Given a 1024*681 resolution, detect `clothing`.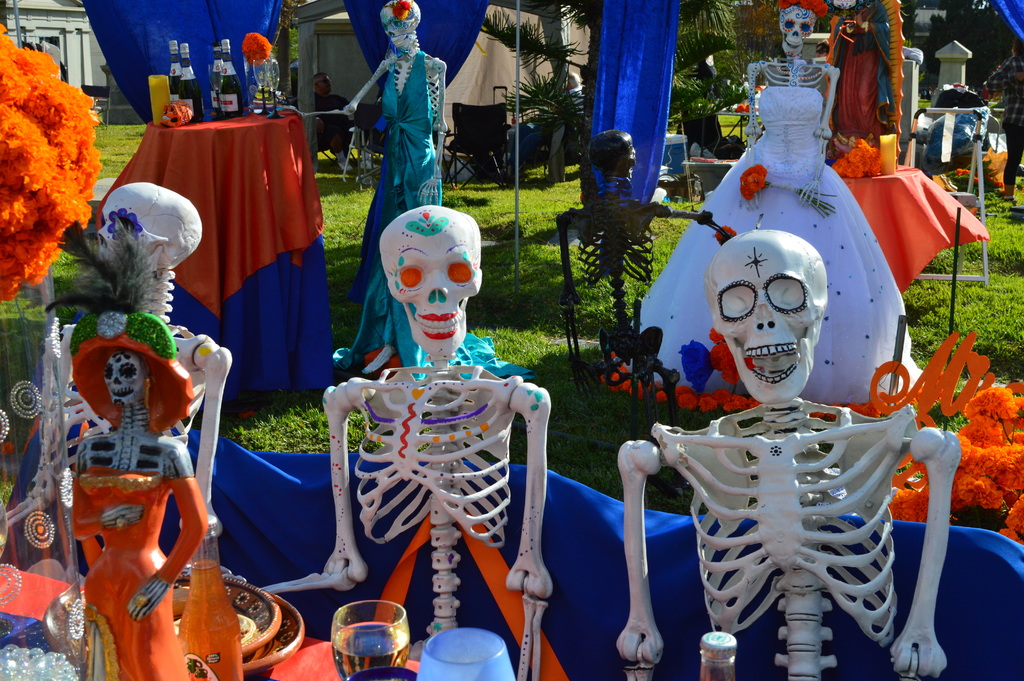
x1=824 y1=0 x2=890 y2=146.
